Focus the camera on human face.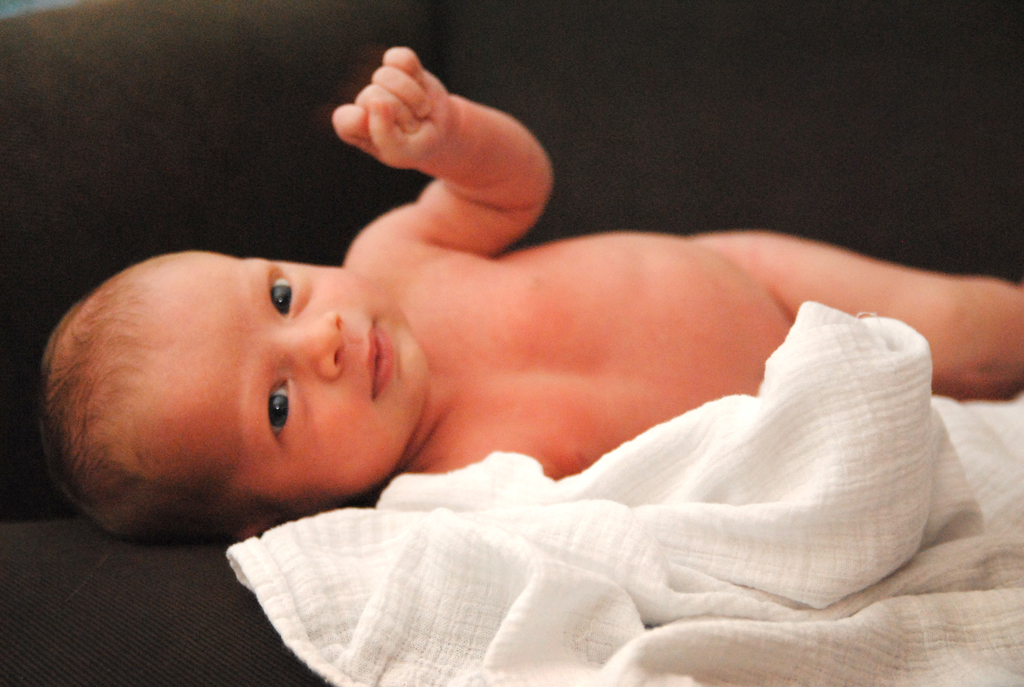
Focus region: (154, 249, 428, 501).
